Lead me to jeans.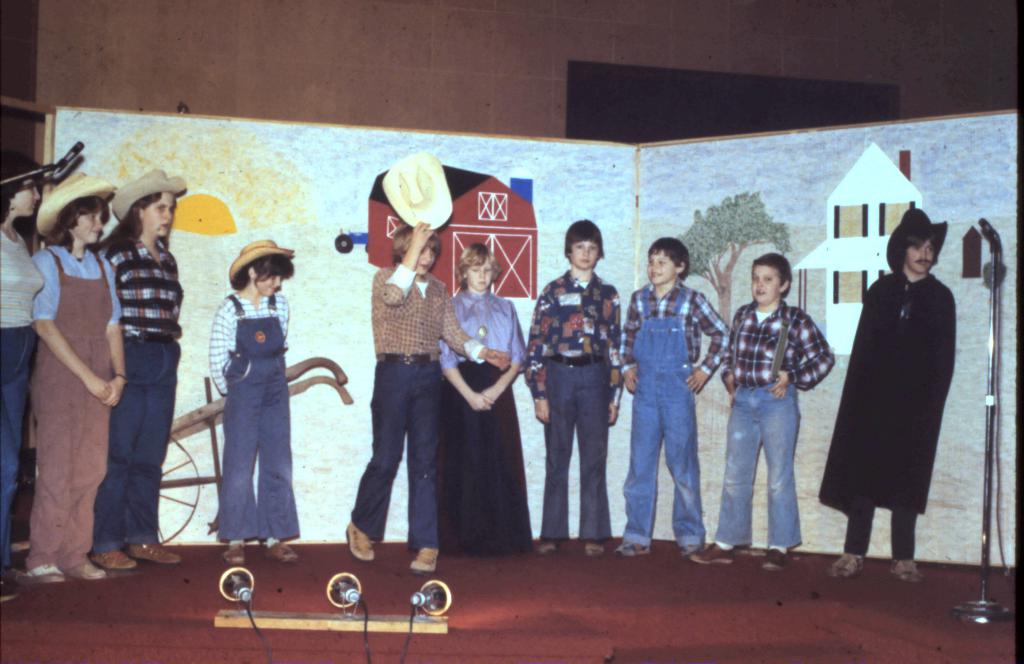
Lead to pyautogui.locateOnScreen(622, 280, 707, 549).
